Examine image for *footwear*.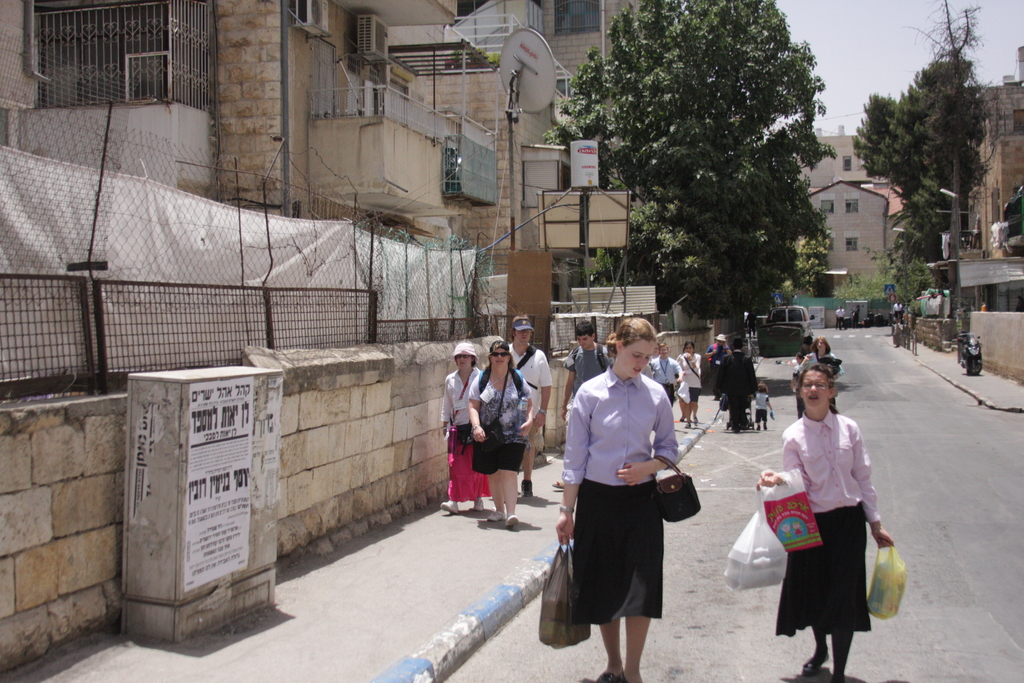
Examination result: BBox(692, 416, 698, 422).
